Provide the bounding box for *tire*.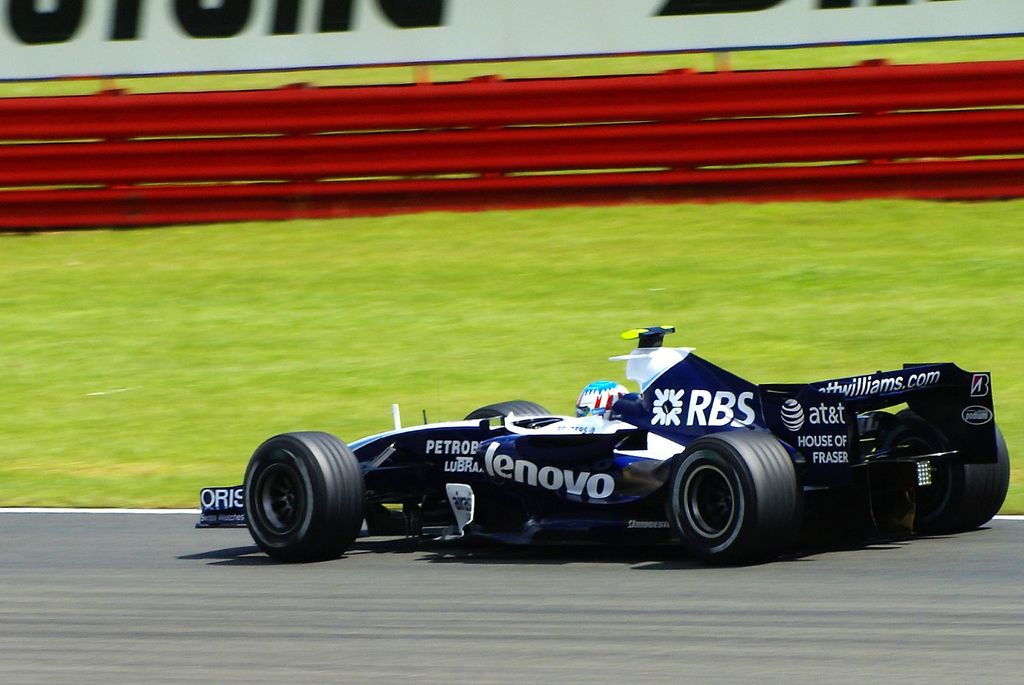
bbox(892, 409, 1007, 533).
